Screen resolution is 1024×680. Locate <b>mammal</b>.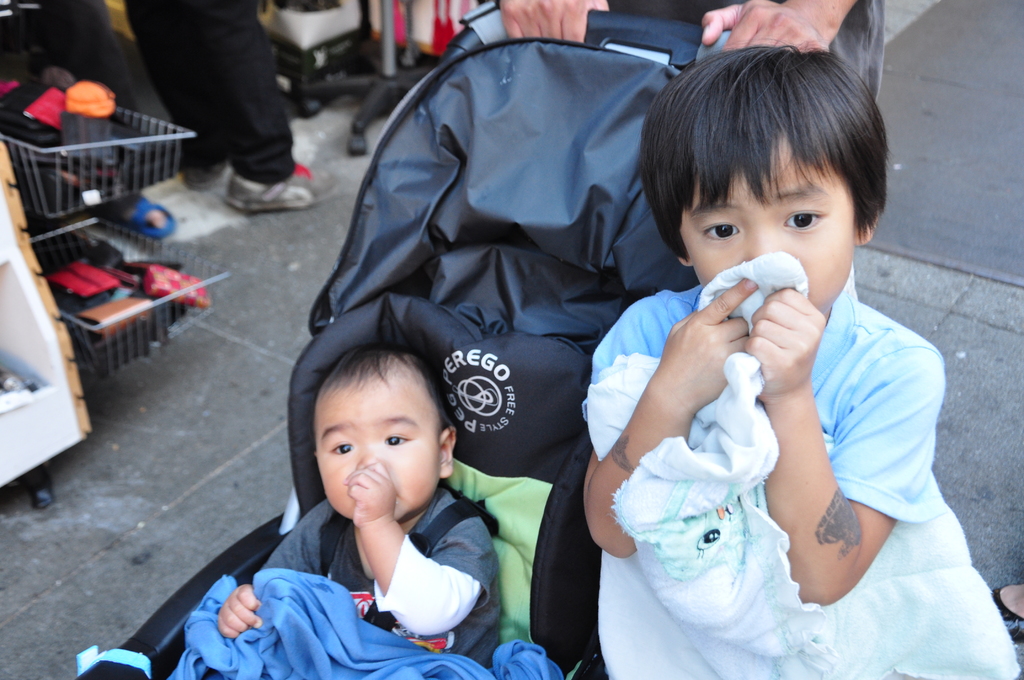
[215,347,500,674].
